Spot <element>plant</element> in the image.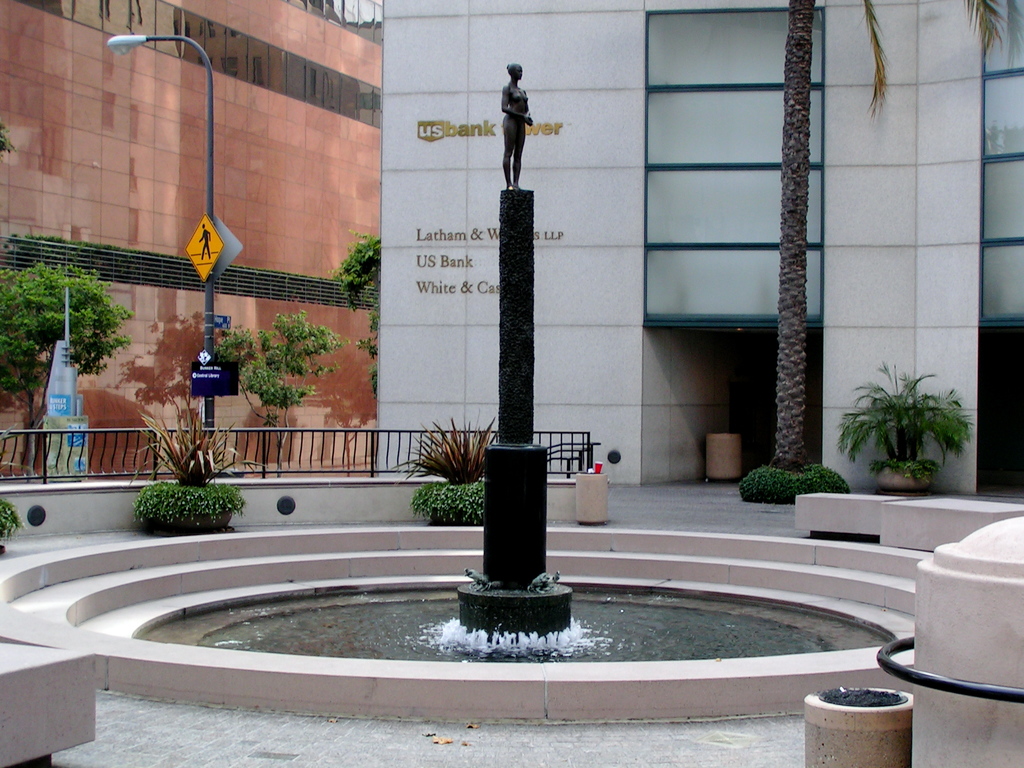
<element>plant</element> found at (left=215, top=304, right=340, bottom=484).
